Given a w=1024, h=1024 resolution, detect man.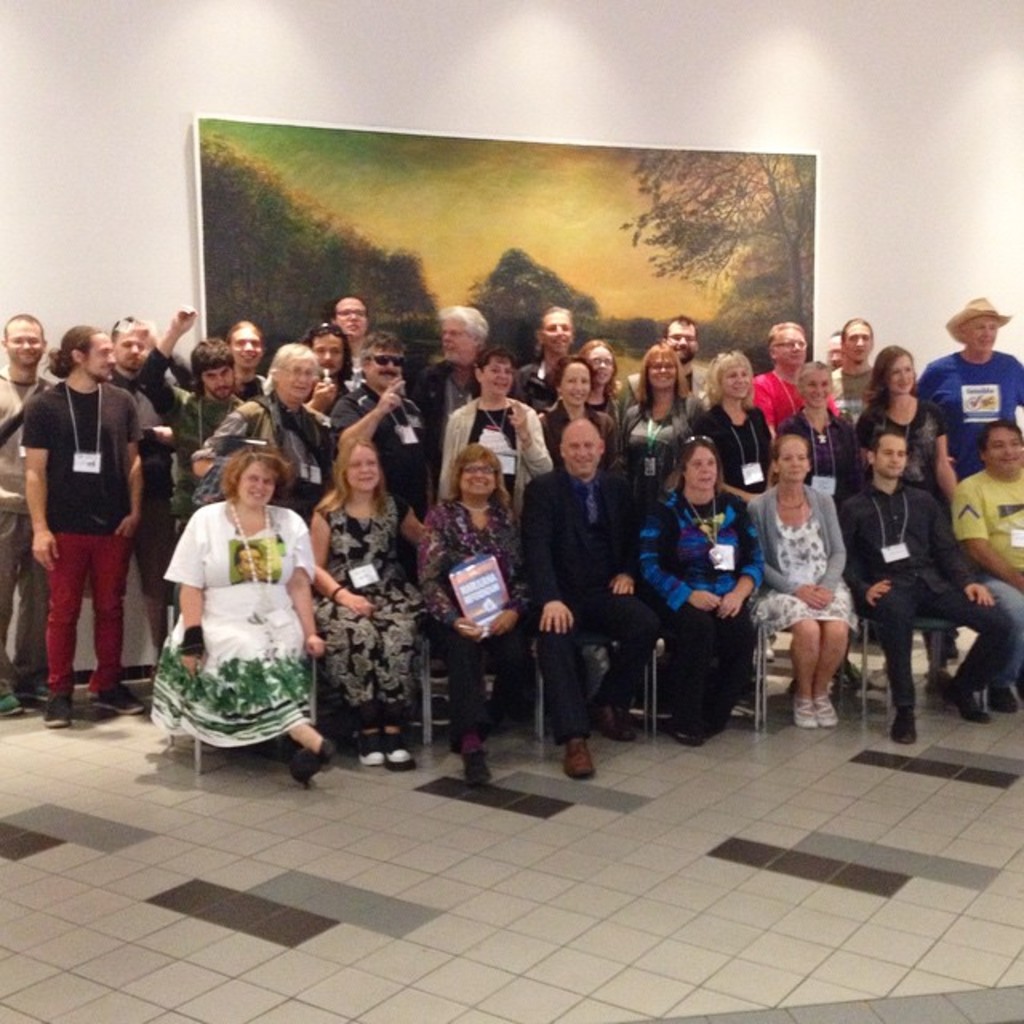
bbox(21, 302, 155, 725).
